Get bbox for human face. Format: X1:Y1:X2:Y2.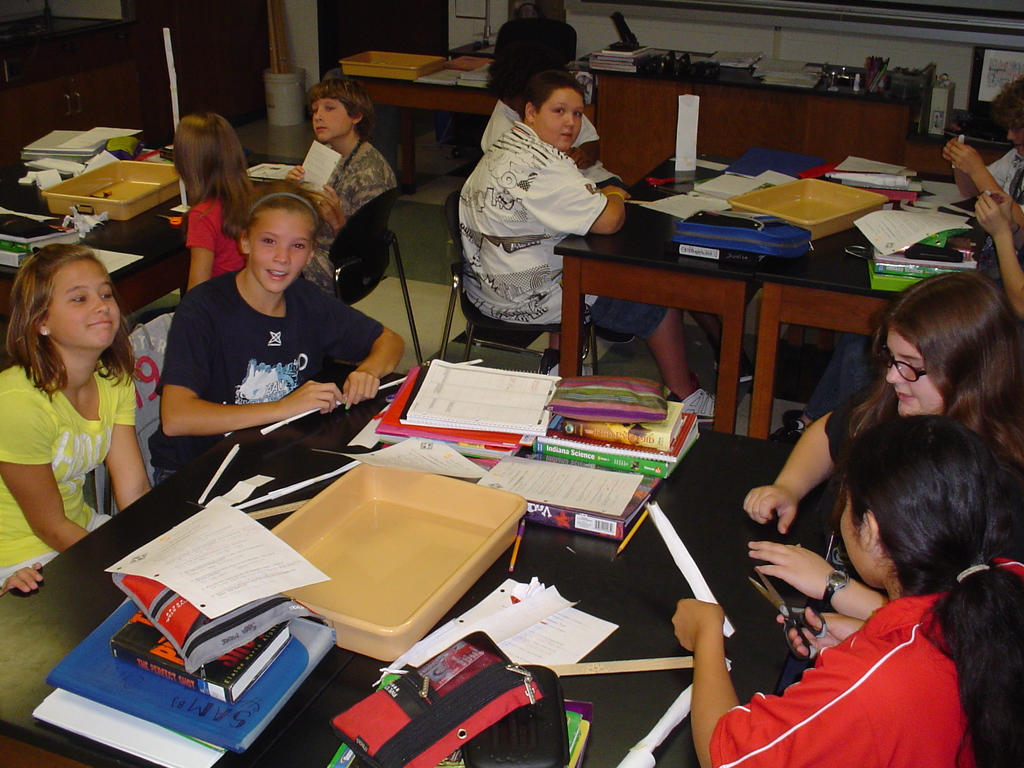
838:490:873:598.
